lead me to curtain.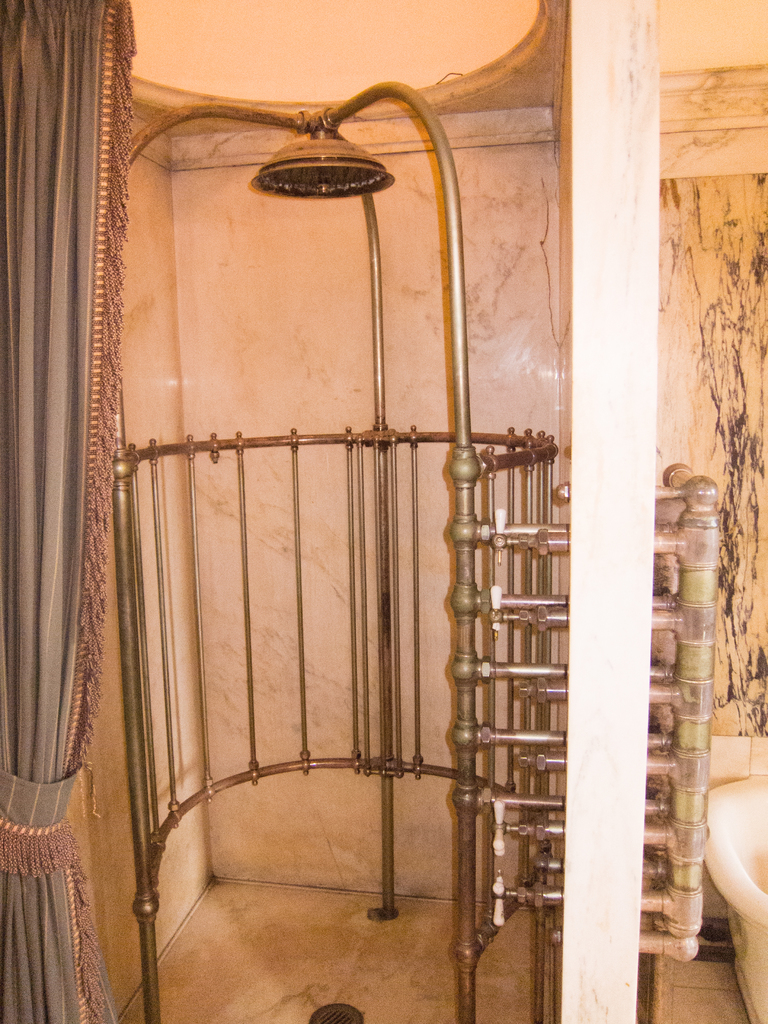
Lead to BBox(10, 0, 132, 1009).
